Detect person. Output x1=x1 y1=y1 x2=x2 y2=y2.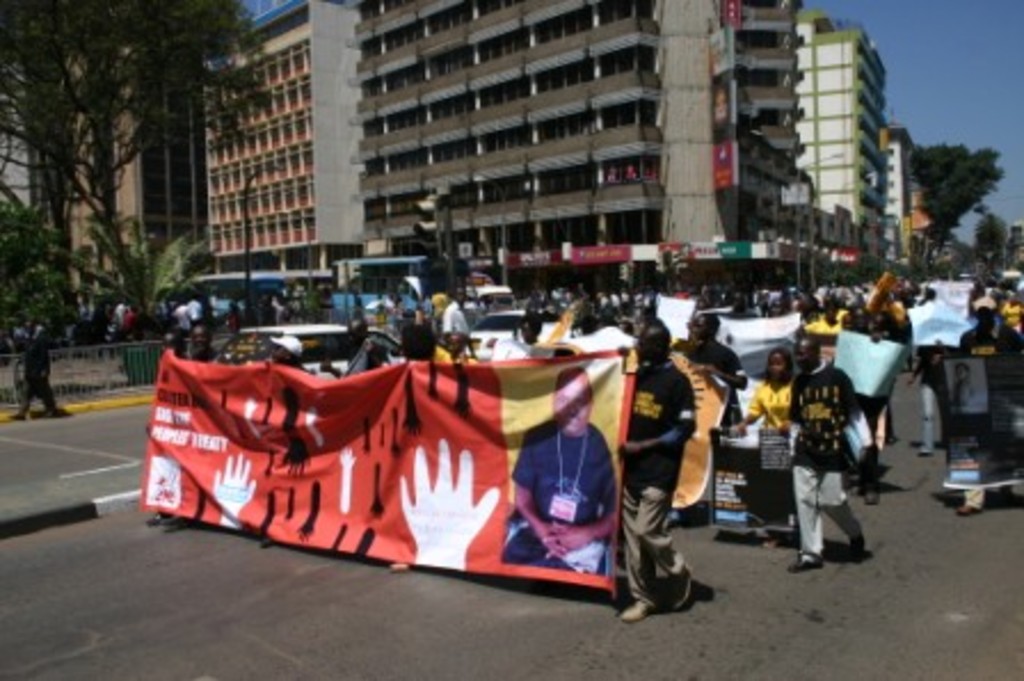
x1=489 y1=315 x2=549 y2=359.
